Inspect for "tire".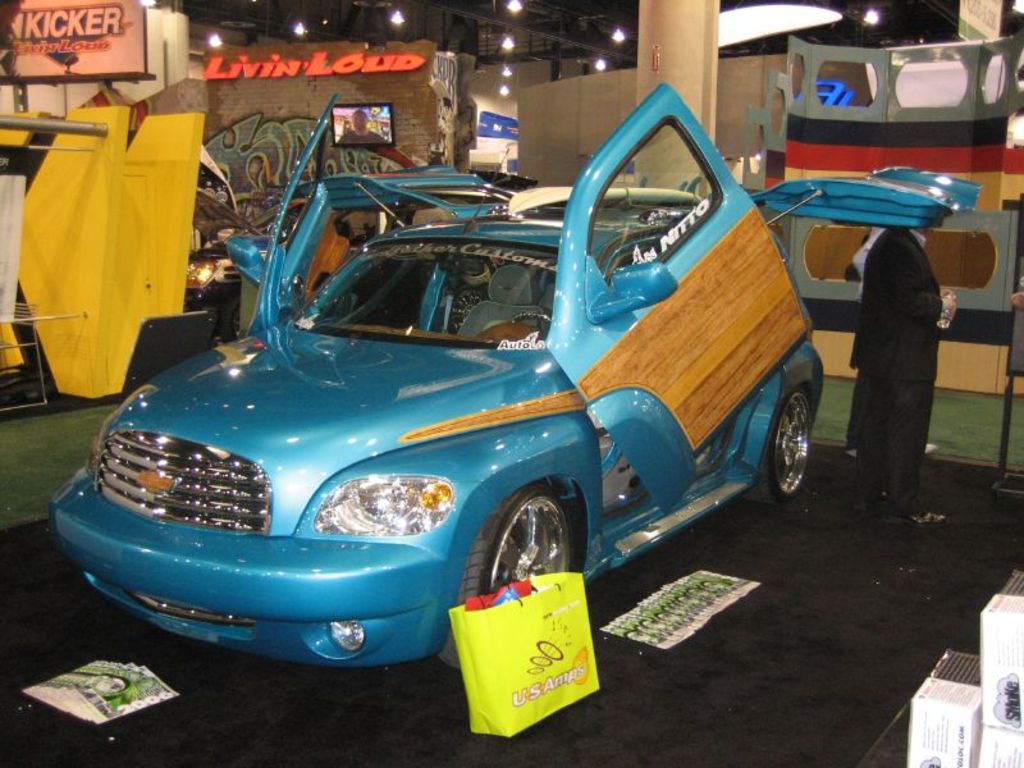
Inspection: 744,369,829,526.
